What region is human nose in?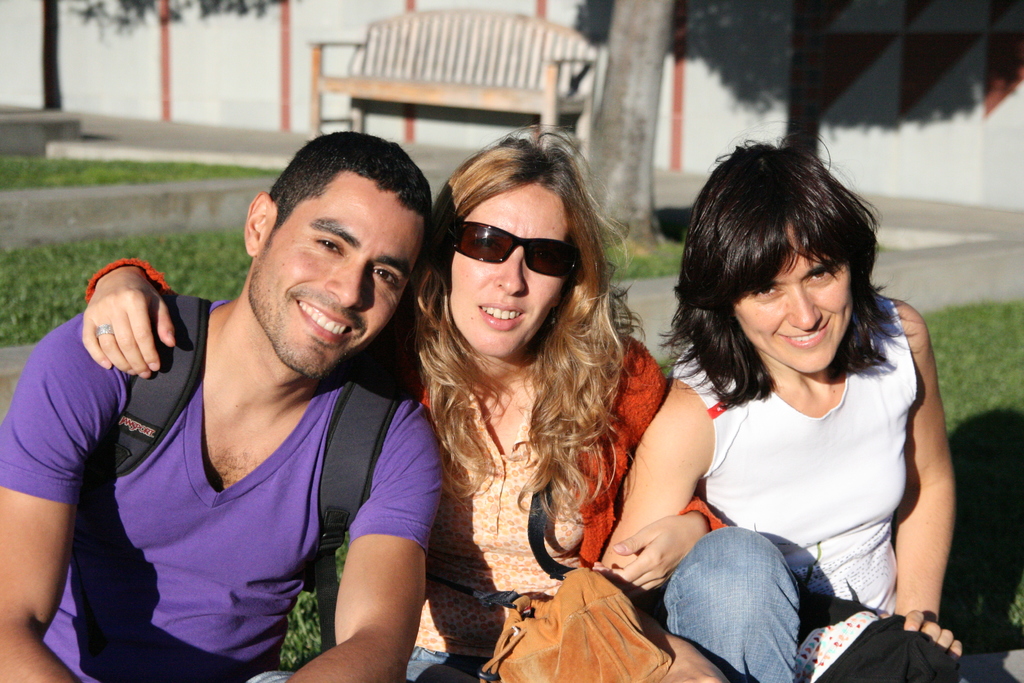
787, 284, 820, 331.
